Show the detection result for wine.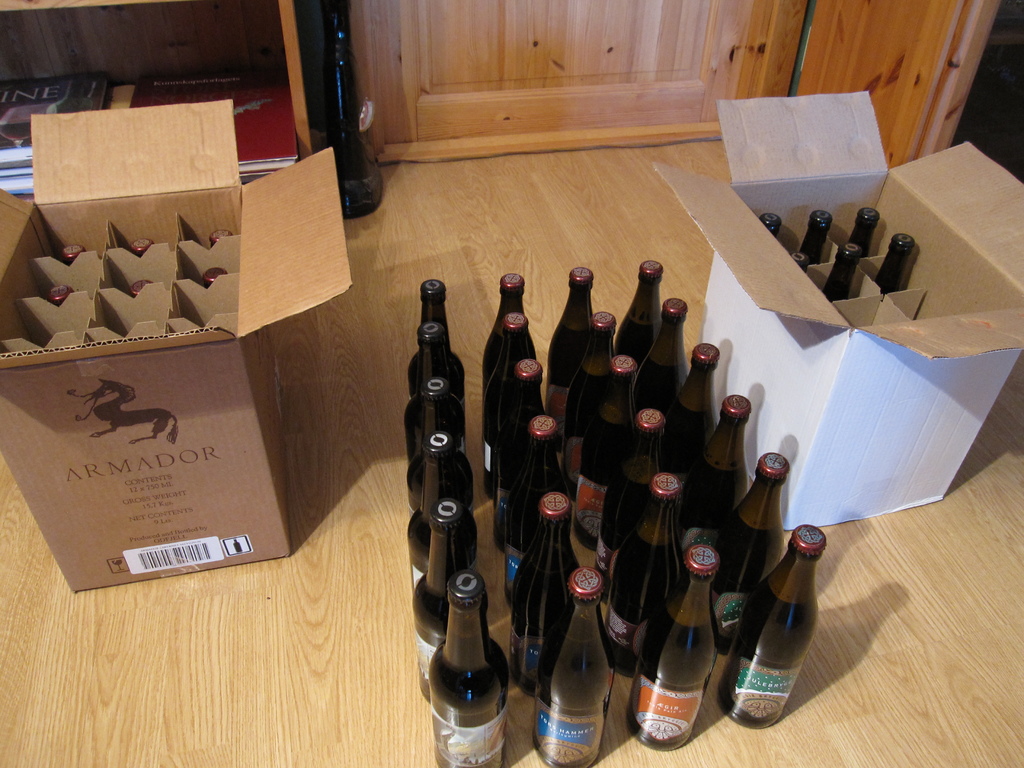
locate(707, 523, 826, 724).
